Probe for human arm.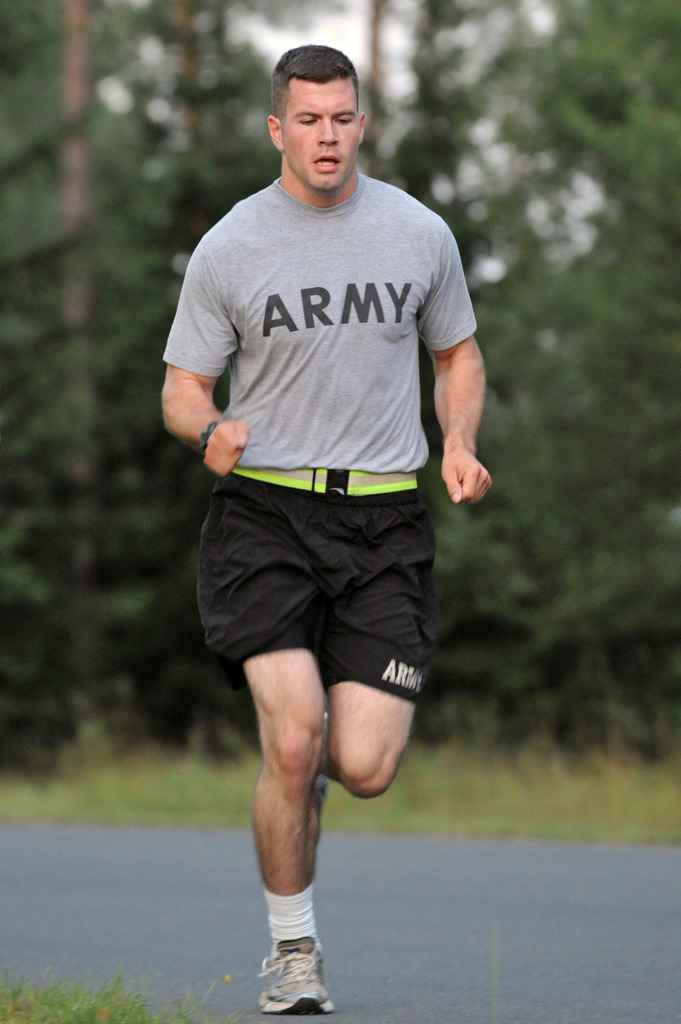
Probe result: (414, 239, 493, 560).
